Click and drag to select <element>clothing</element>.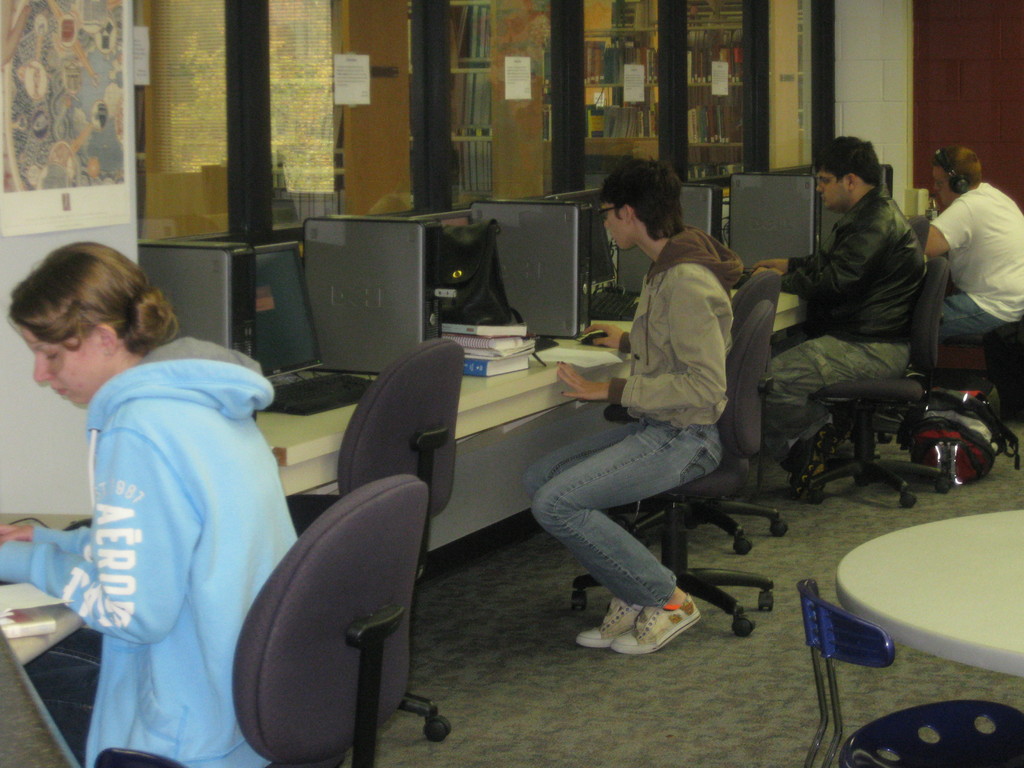
Selection: 929,182,1023,342.
